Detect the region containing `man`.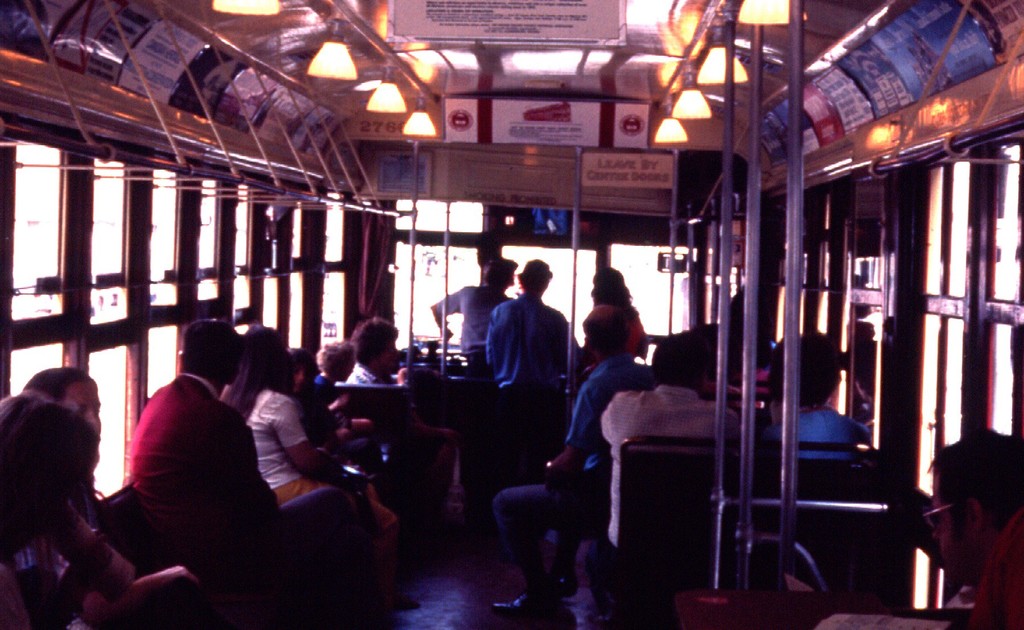
box(24, 368, 202, 629).
